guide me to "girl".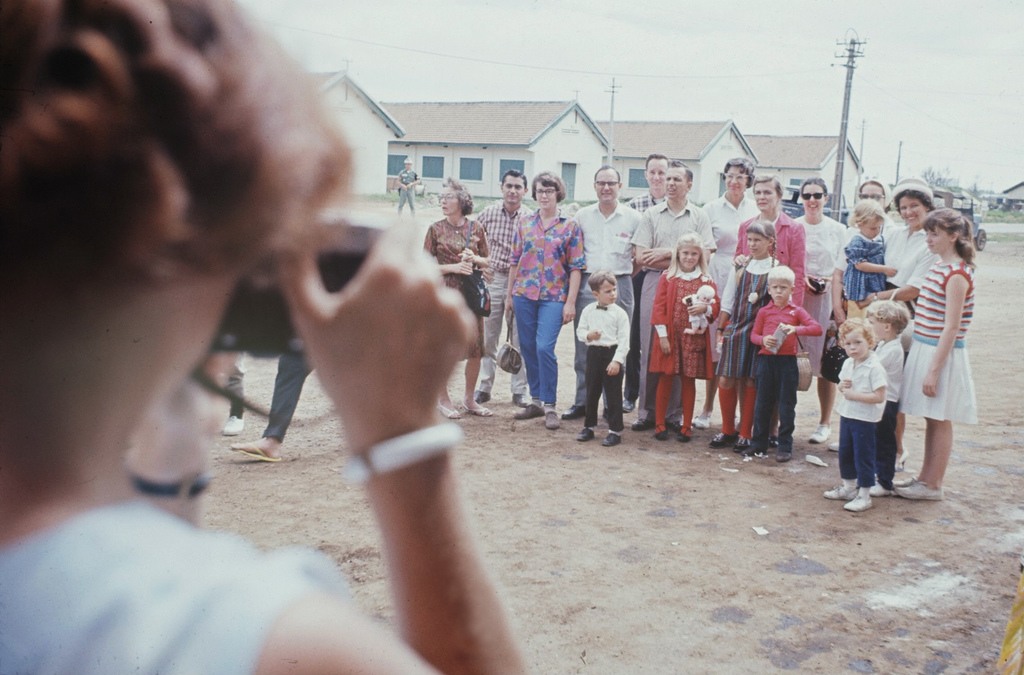
Guidance: region(714, 220, 782, 449).
